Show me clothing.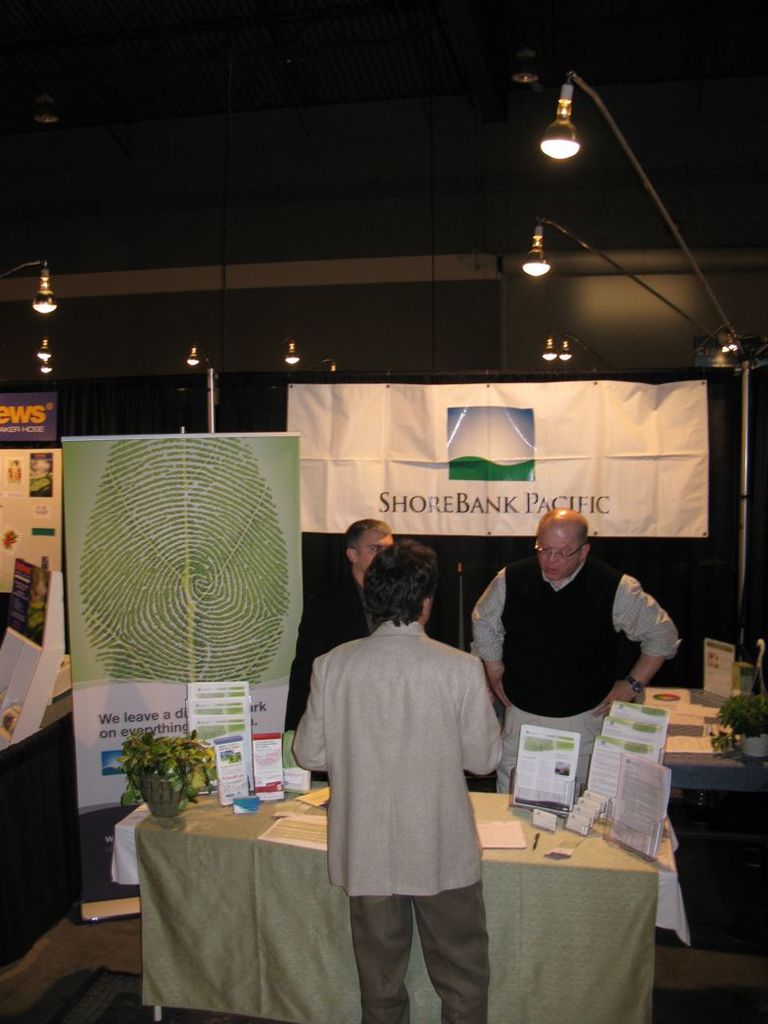
clothing is here: locate(289, 622, 505, 1023).
